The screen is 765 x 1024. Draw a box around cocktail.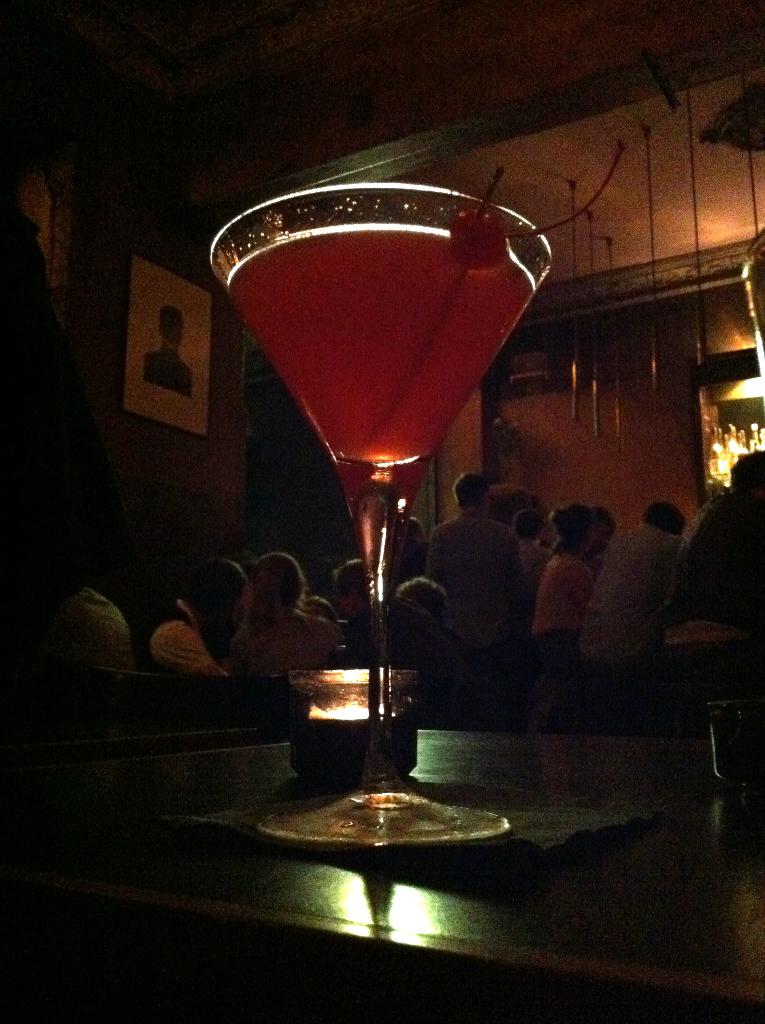
BBox(186, 161, 555, 839).
